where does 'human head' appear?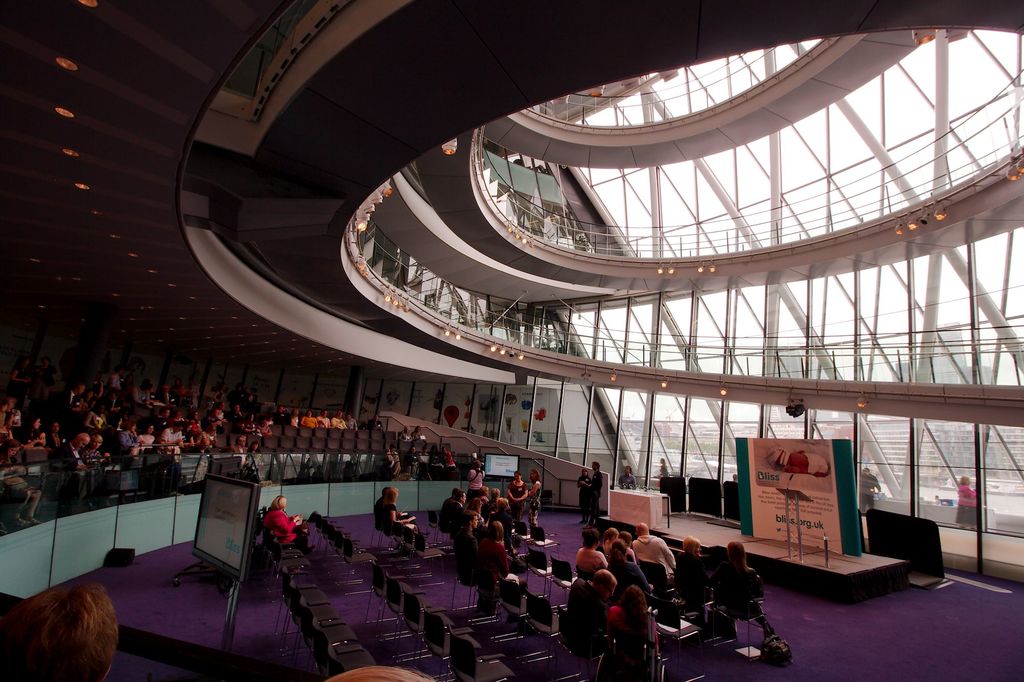
Appears at (left=682, top=535, right=701, bottom=555).
